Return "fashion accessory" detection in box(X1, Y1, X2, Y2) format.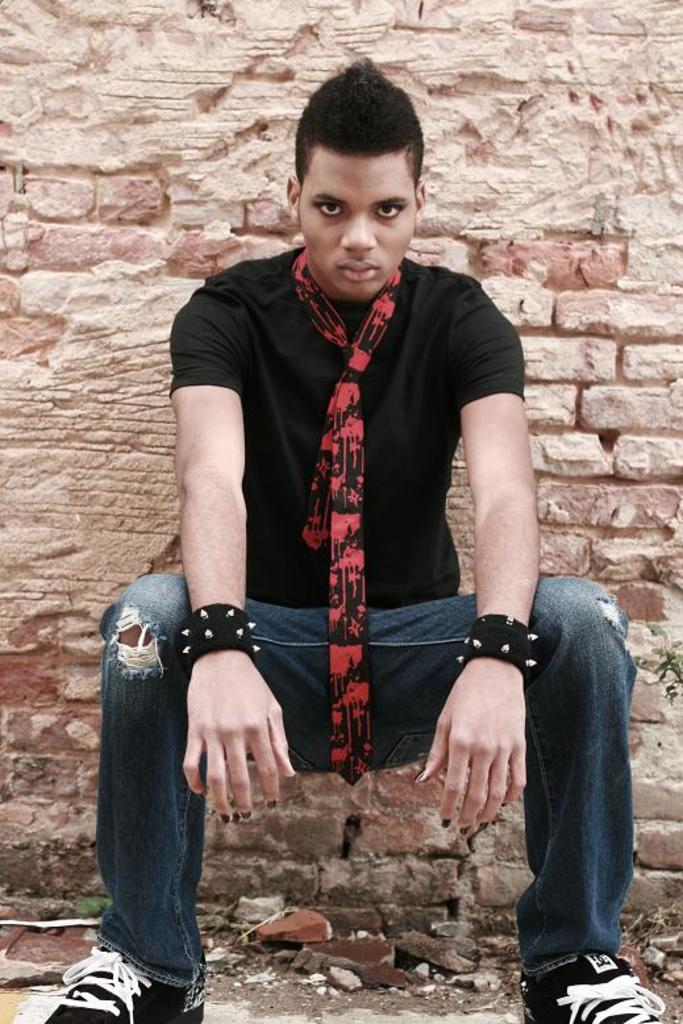
box(288, 236, 401, 802).
